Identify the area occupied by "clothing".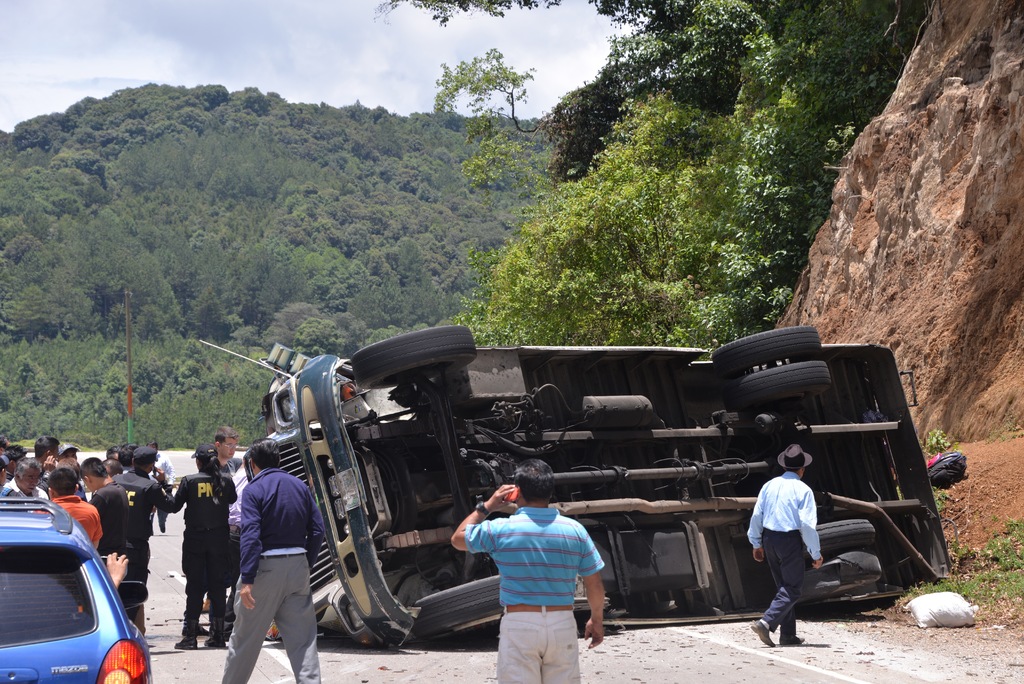
Area: x1=214 y1=453 x2=317 y2=676.
